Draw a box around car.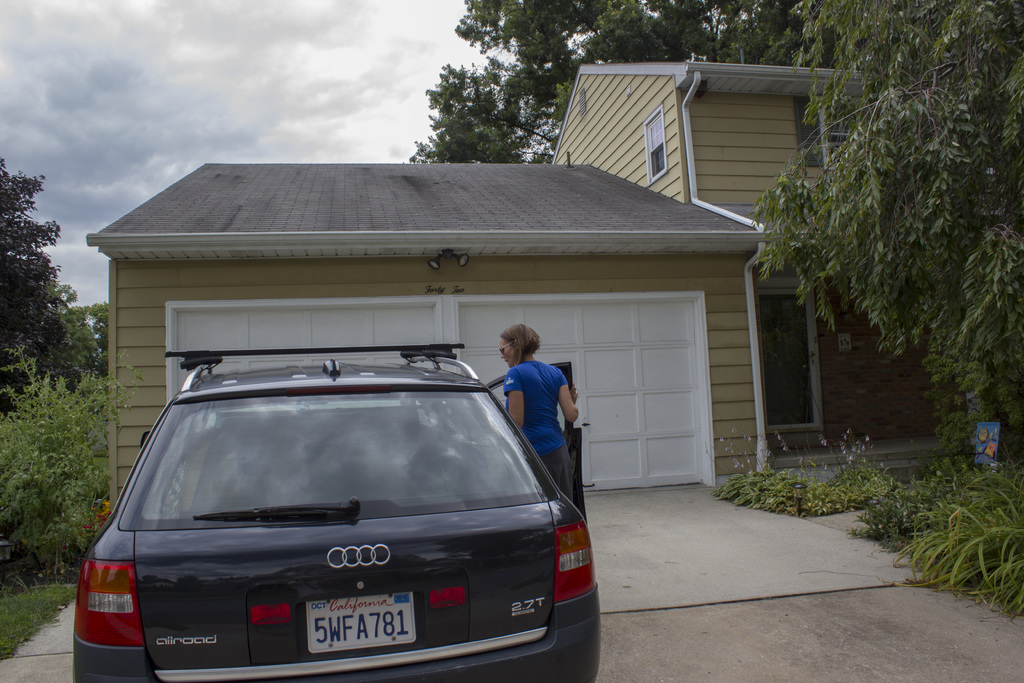
locate(54, 336, 606, 675).
